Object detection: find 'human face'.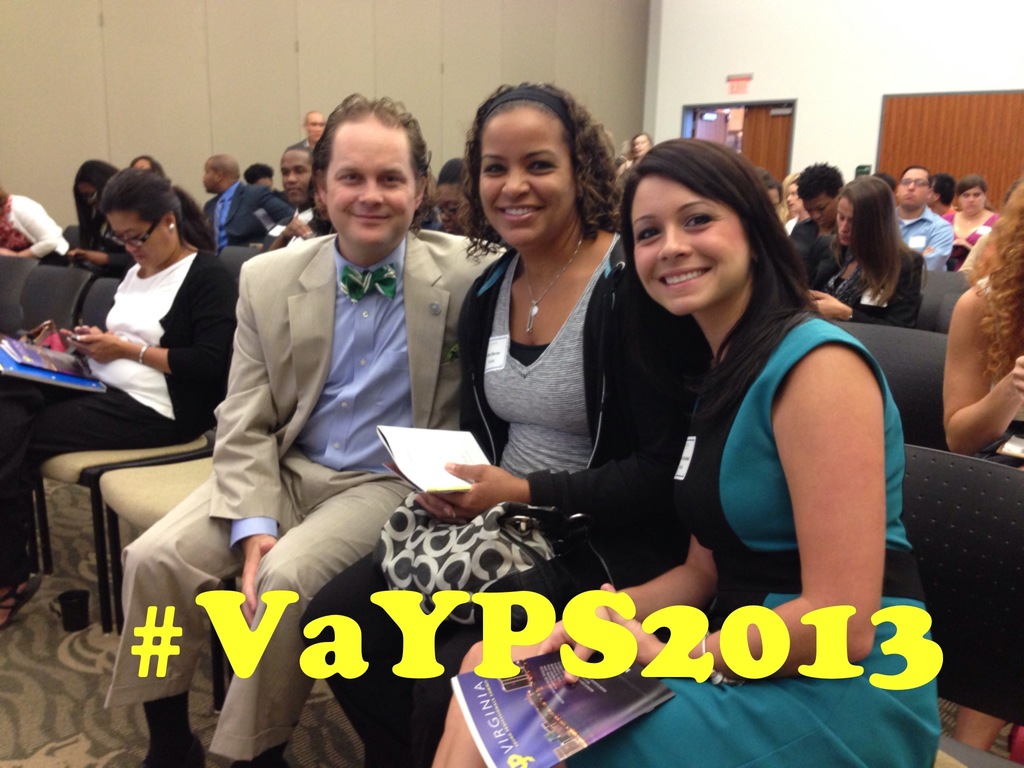
<bbox>437, 188, 463, 236</bbox>.
